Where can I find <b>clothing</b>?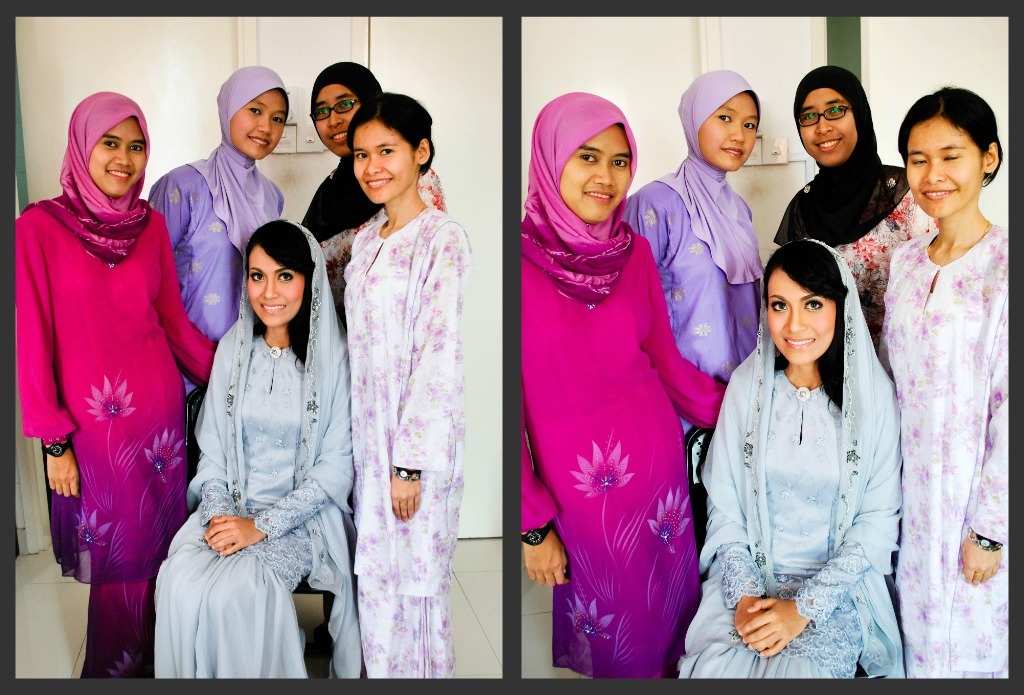
You can find it at rect(870, 207, 1005, 679).
